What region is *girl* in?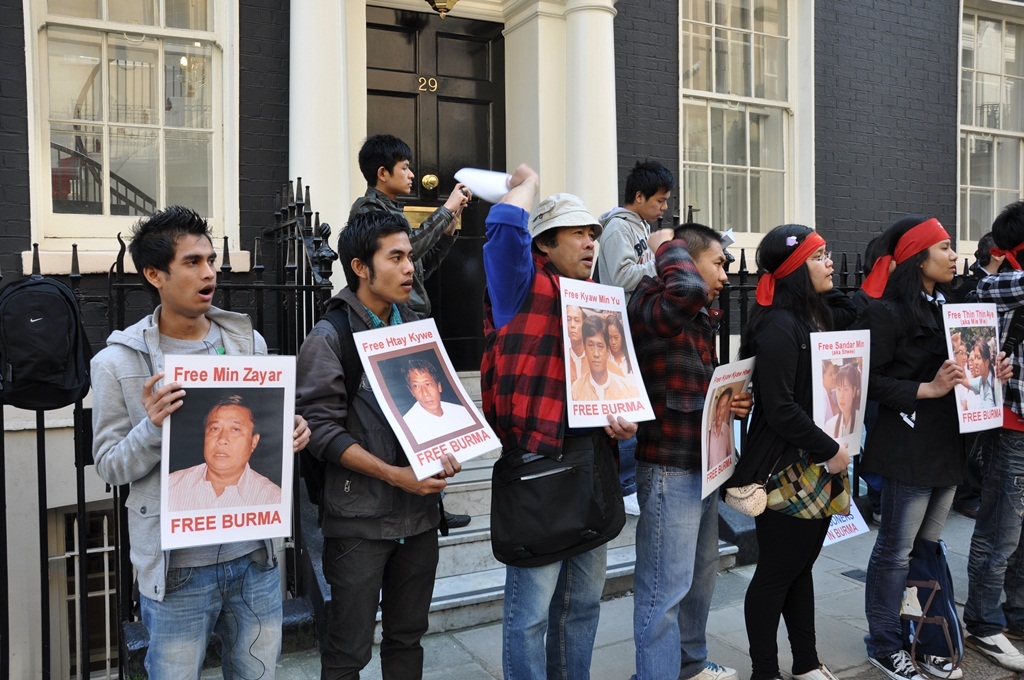
Rect(846, 209, 970, 679).
